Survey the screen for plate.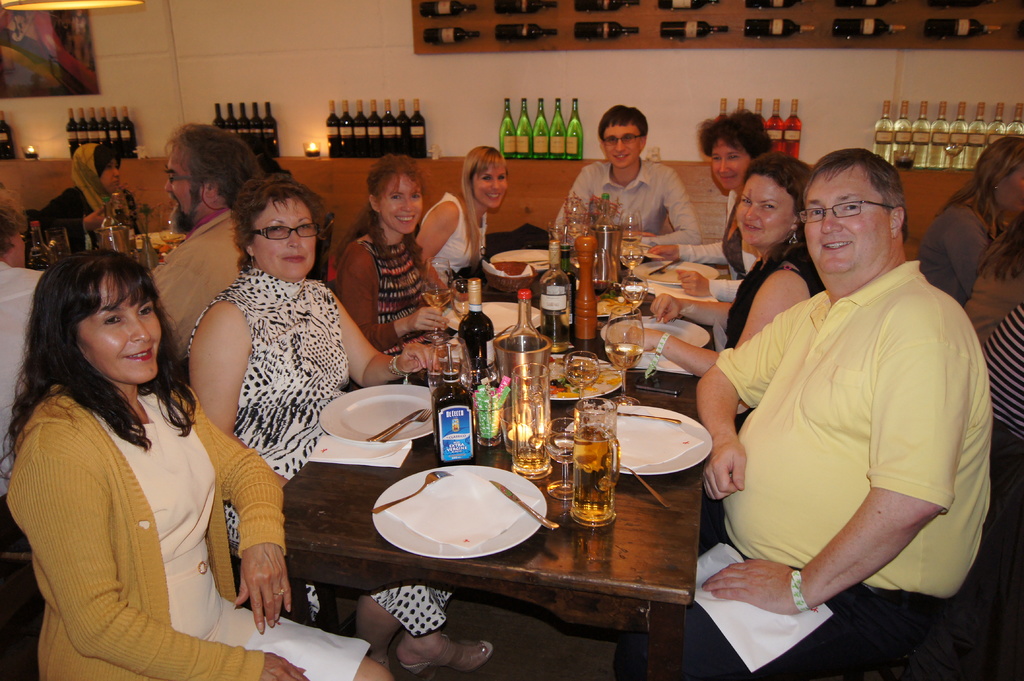
Survey found: BBox(130, 233, 186, 250).
